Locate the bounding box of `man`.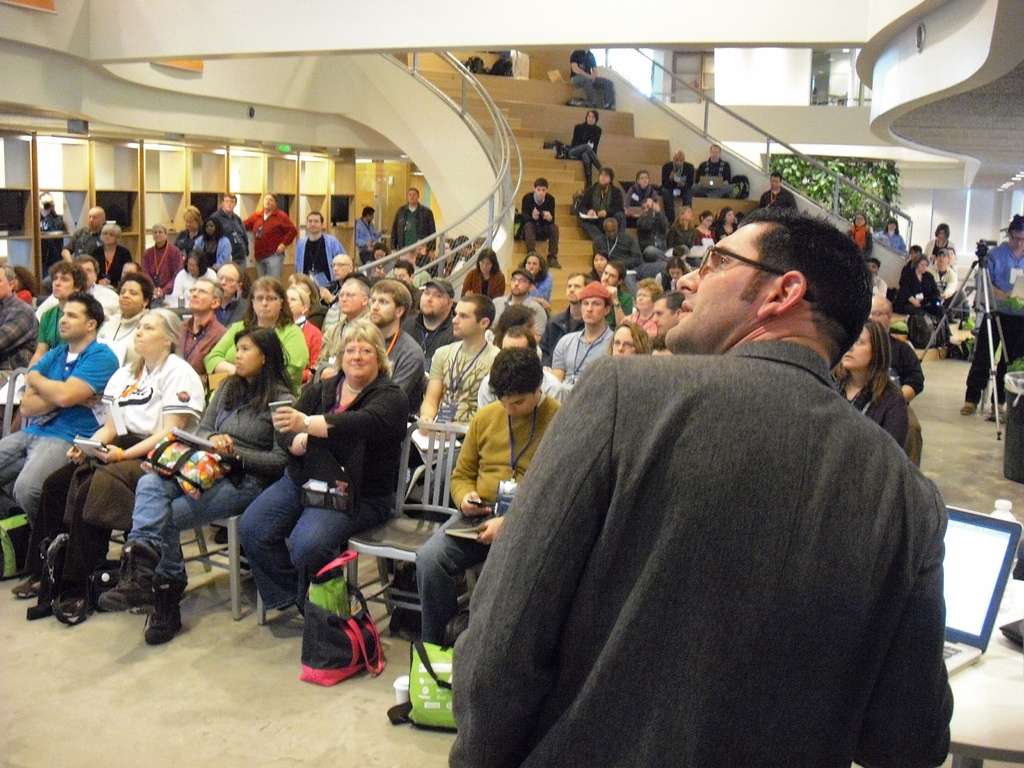
Bounding box: <box>293,206,347,296</box>.
